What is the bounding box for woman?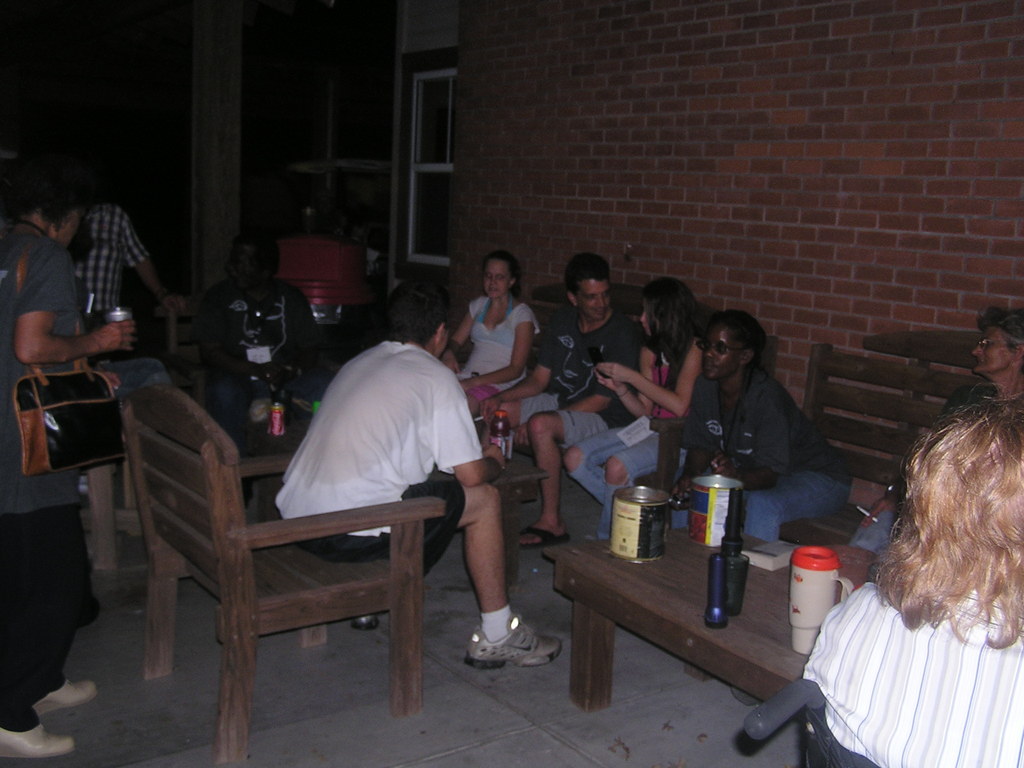
x1=558, y1=280, x2=695, y2=537.
